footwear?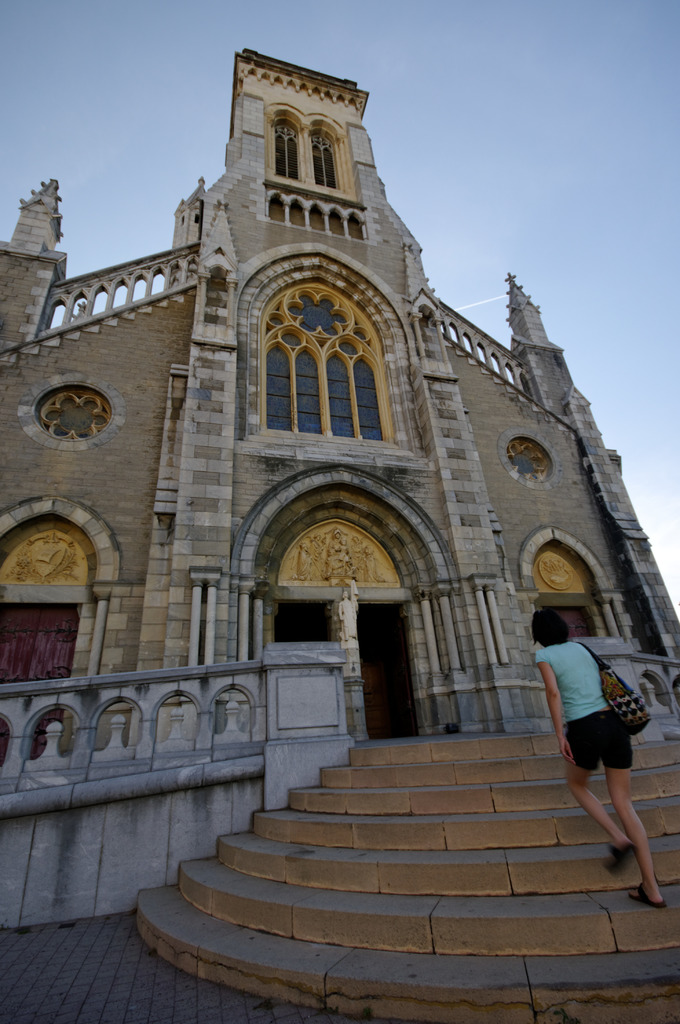
(left=629, top=883, right=667, bottom=908)
